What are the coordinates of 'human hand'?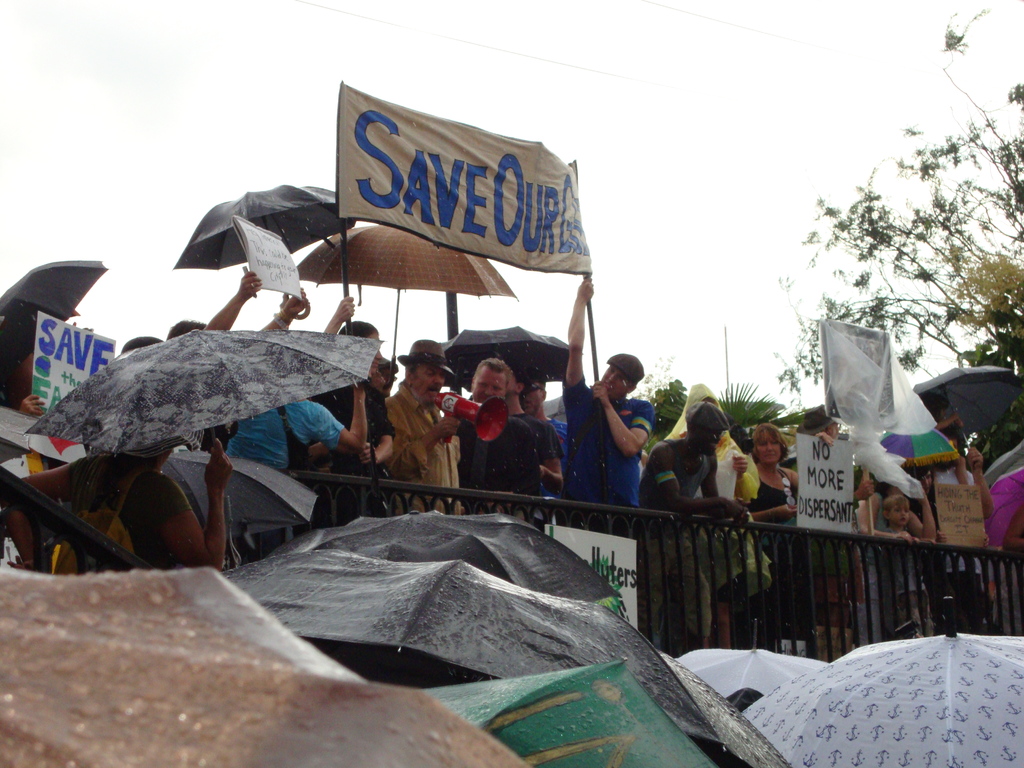
730,512,751,528.
